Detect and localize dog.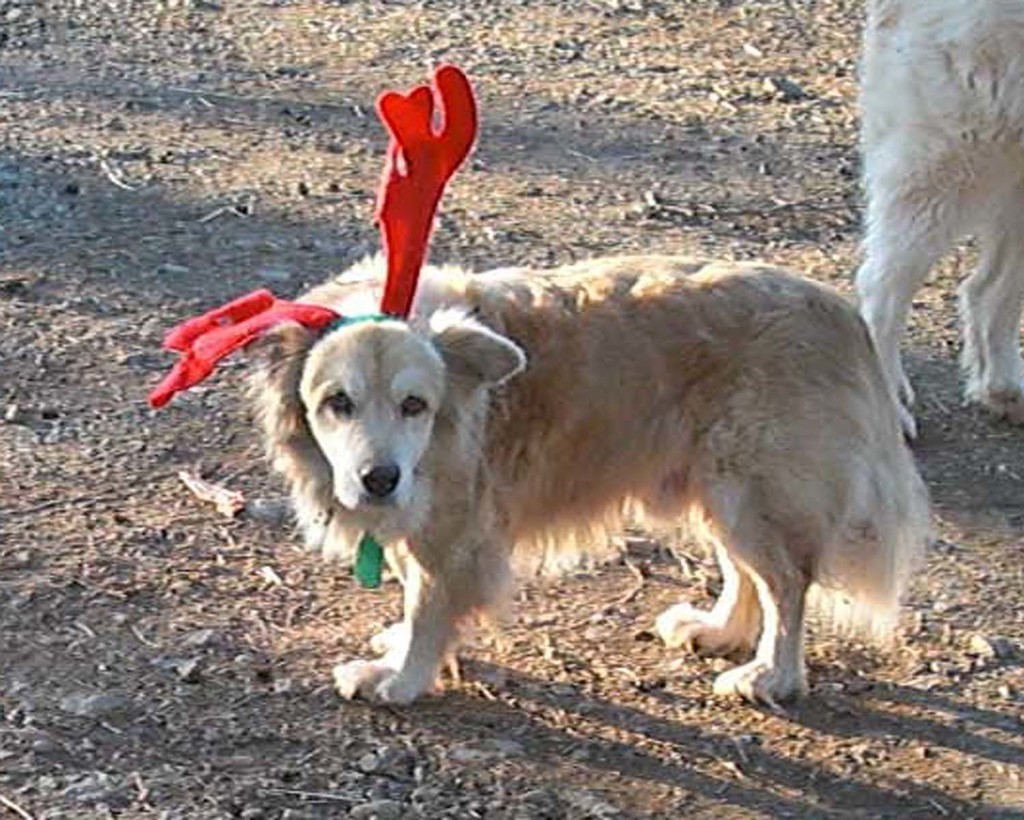
Localized at select_region(239, 242, 929, 707).
